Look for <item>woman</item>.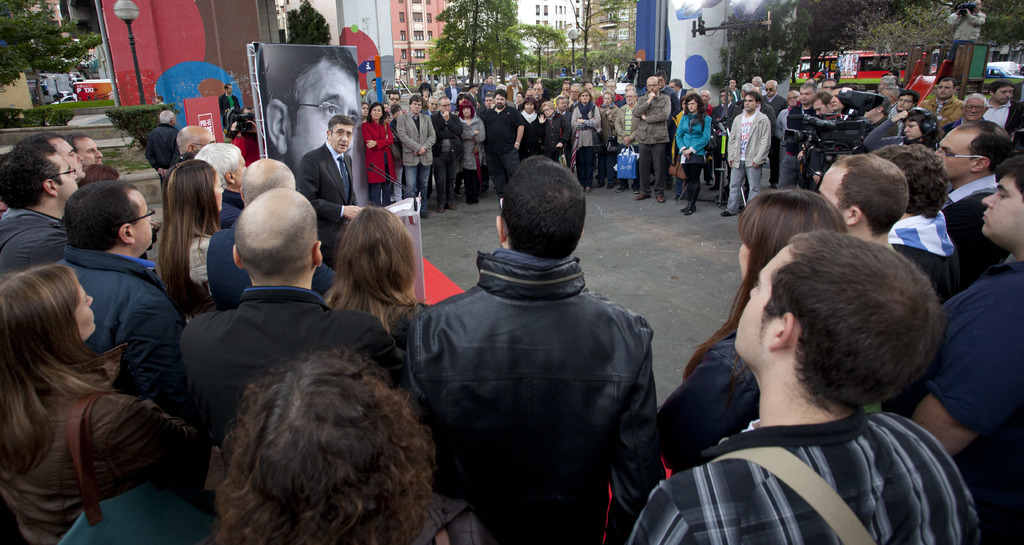
Found: locate(199, 351, 489, 544).
